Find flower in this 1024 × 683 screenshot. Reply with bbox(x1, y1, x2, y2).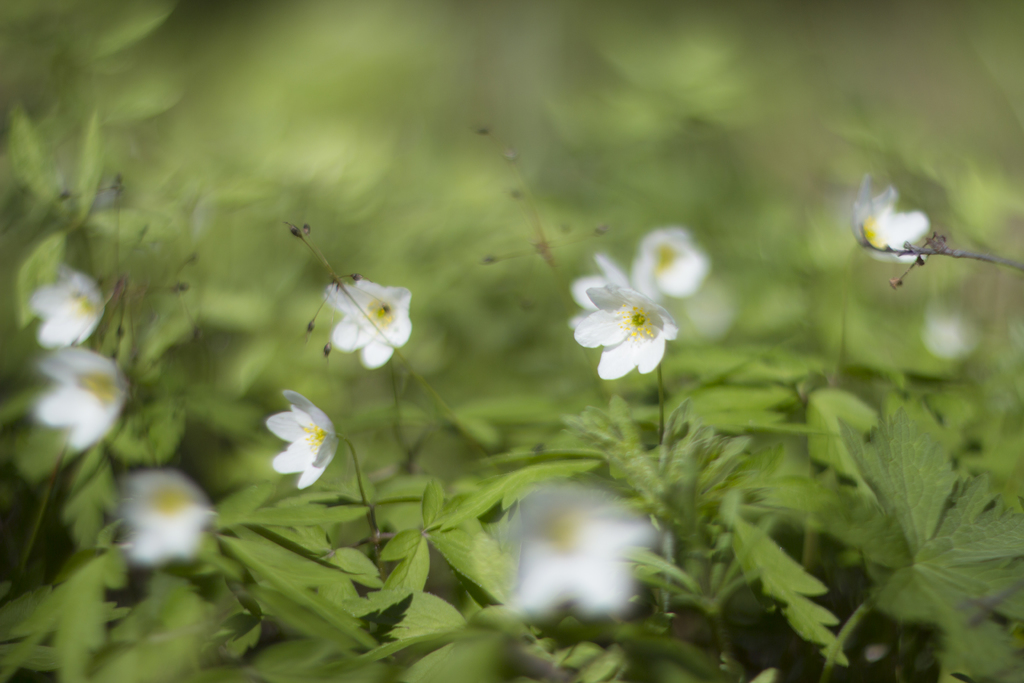
bbox(119, 468, 215, 567).
